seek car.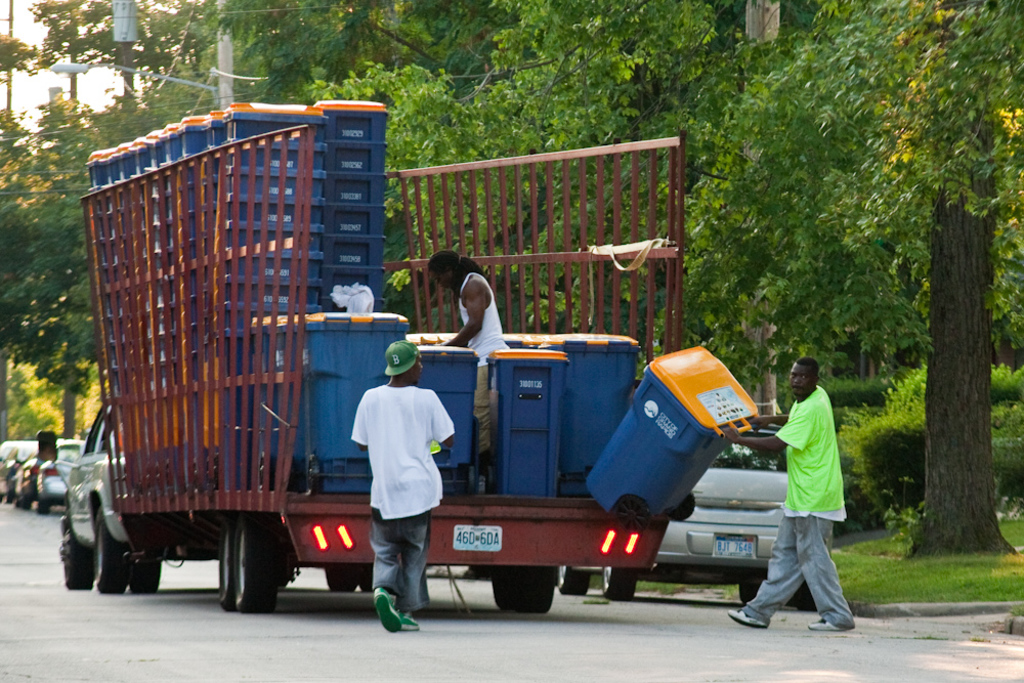
bbox=[34, 433, 85, 518].
